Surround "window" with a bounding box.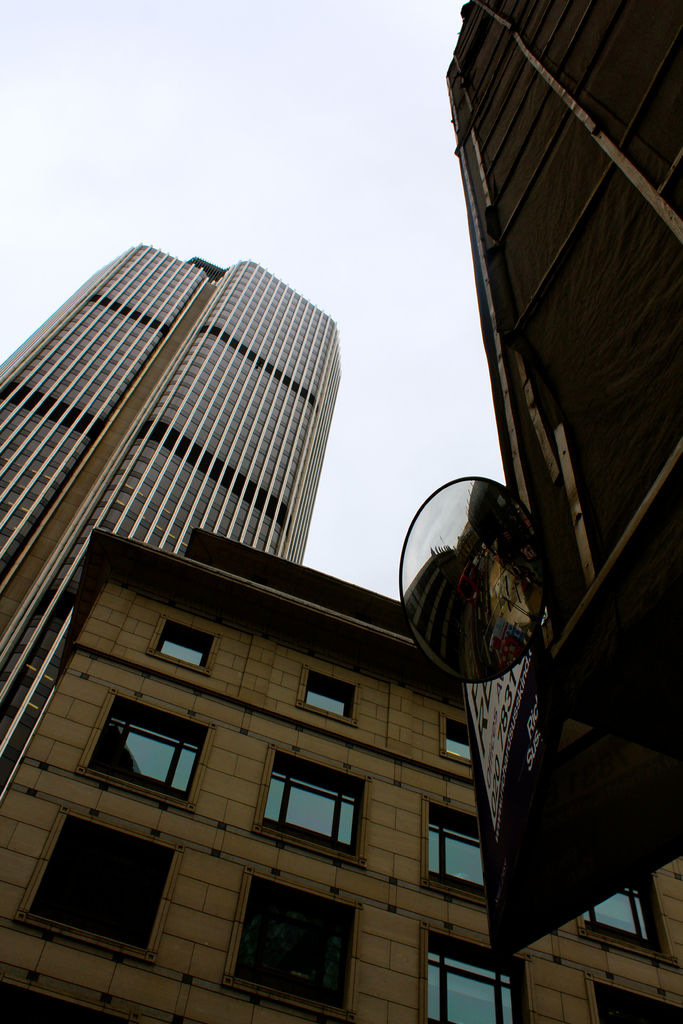
select_region(439, 712, 472, 767).
